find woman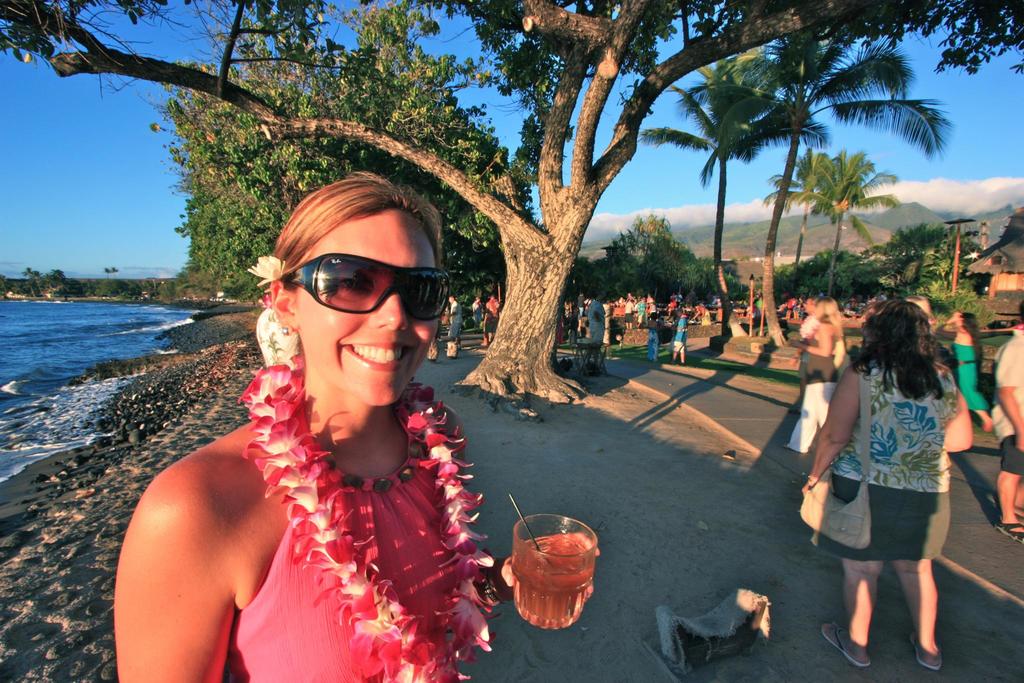
{"x1": 138, "y1": 174, "x2": 511, "y2": 680}
